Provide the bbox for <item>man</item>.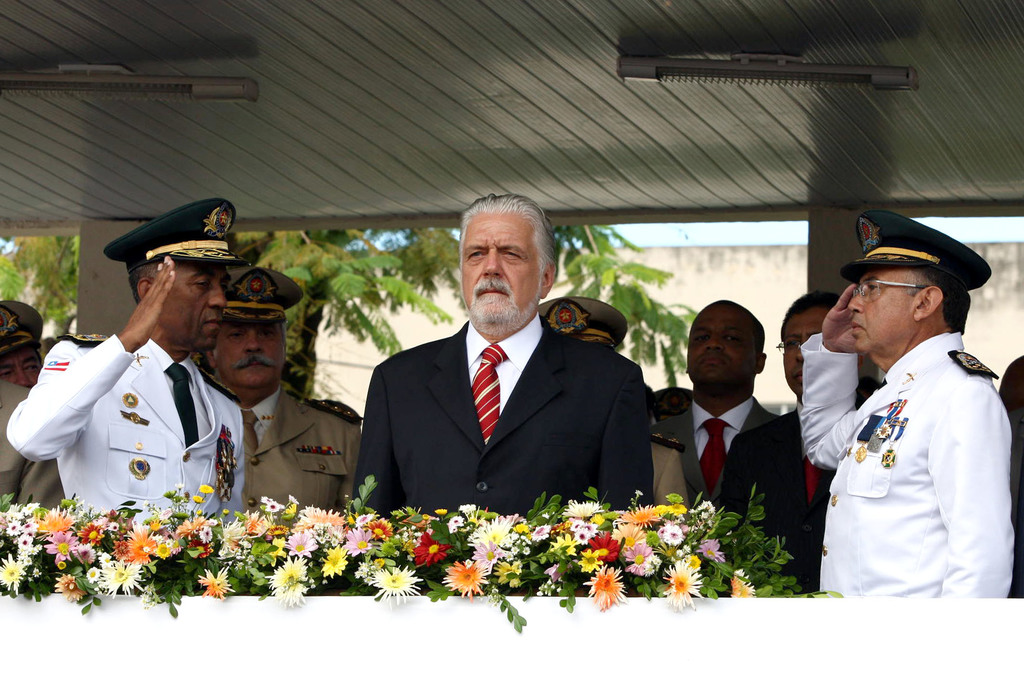
(199,267,362,514).
